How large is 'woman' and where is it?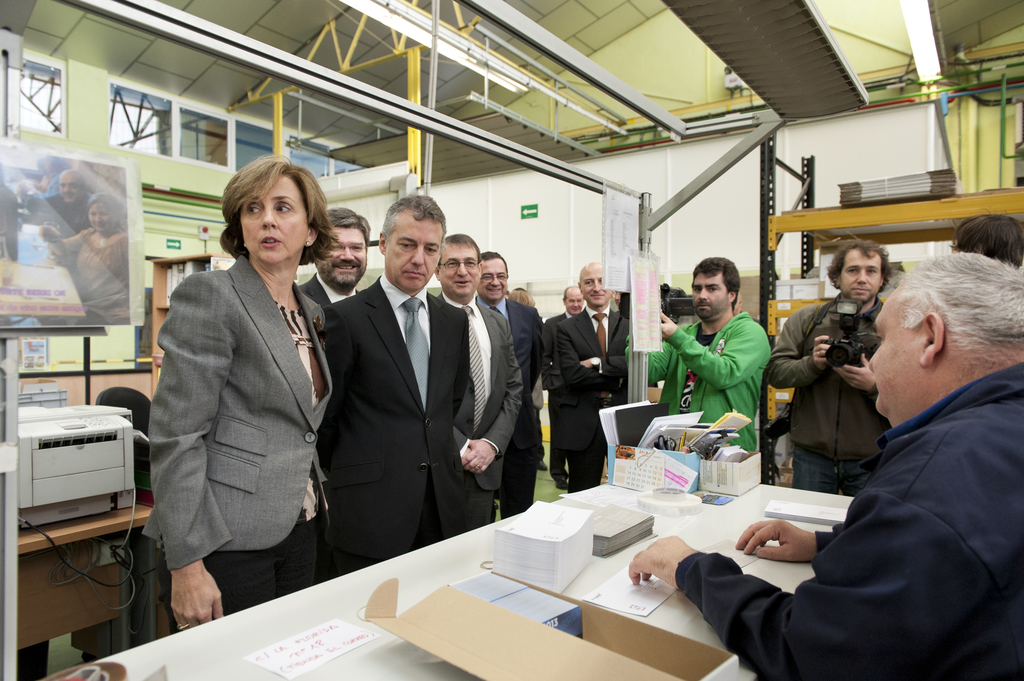
Bounding box: <region>146, 161, 348, 641</region>.
